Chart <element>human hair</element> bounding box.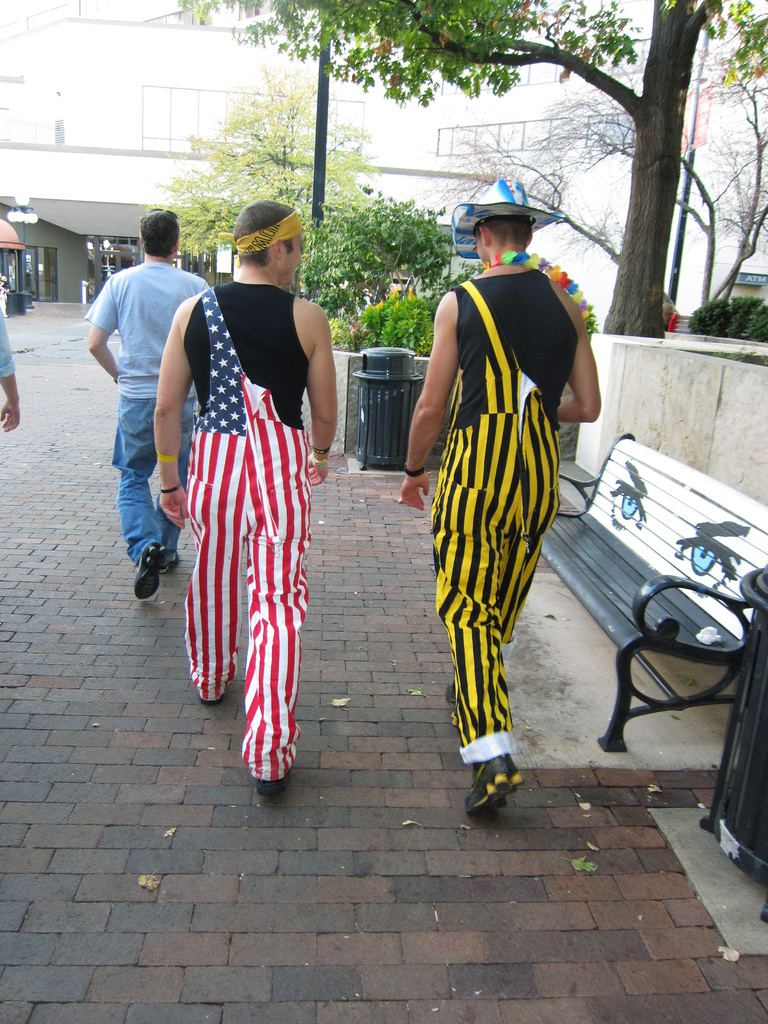
Charted: bbox(133, 201, 186, 264).
